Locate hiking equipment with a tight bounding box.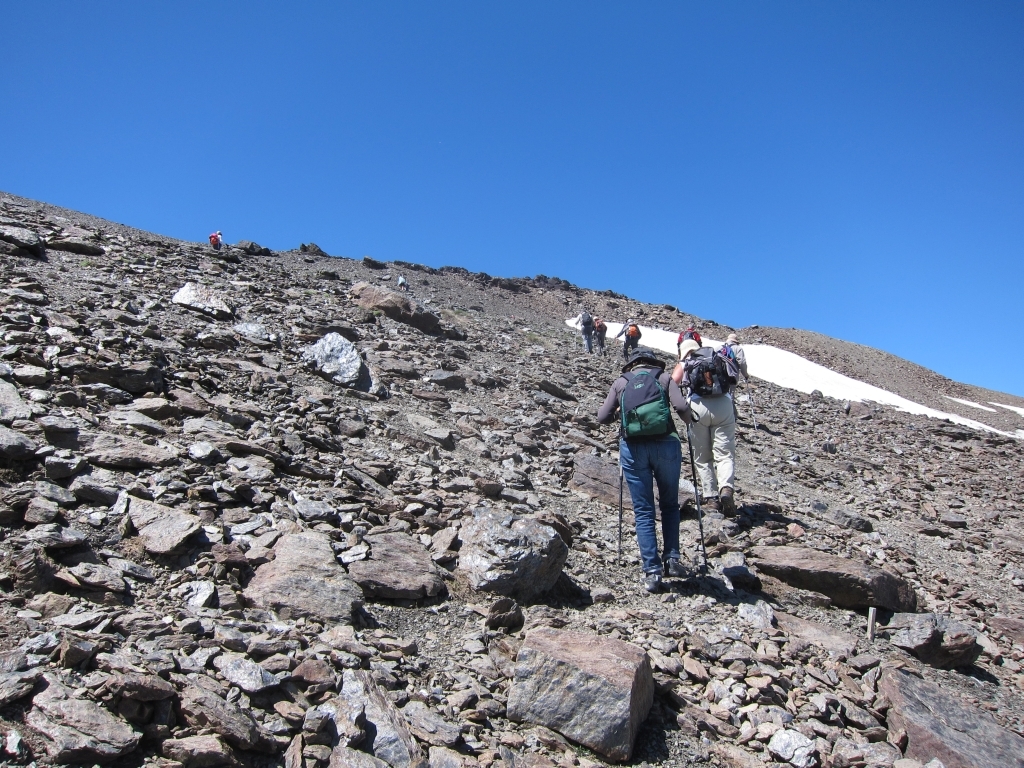
[x1=743, y1=381, x2=760, y2=429].
